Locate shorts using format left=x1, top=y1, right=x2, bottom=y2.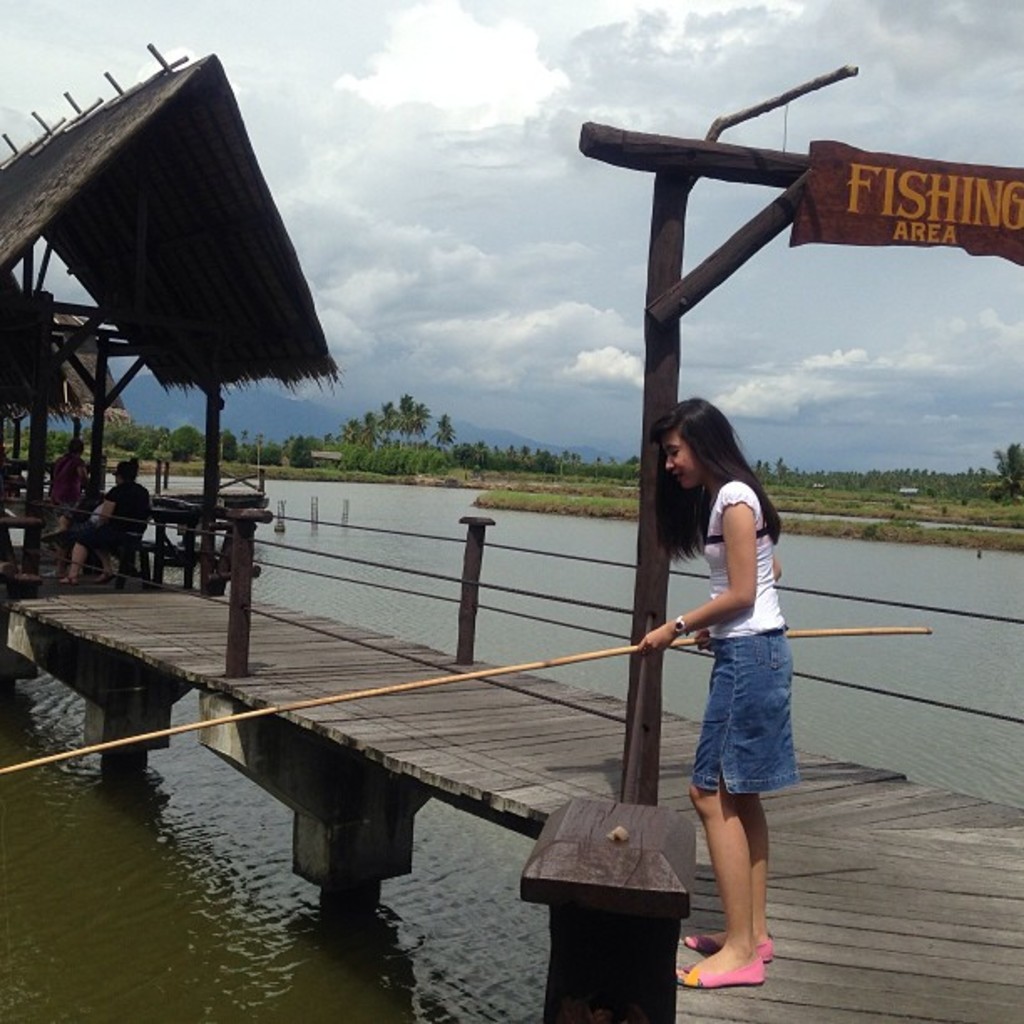
left=684, top=666, right=801, bottom=800.
